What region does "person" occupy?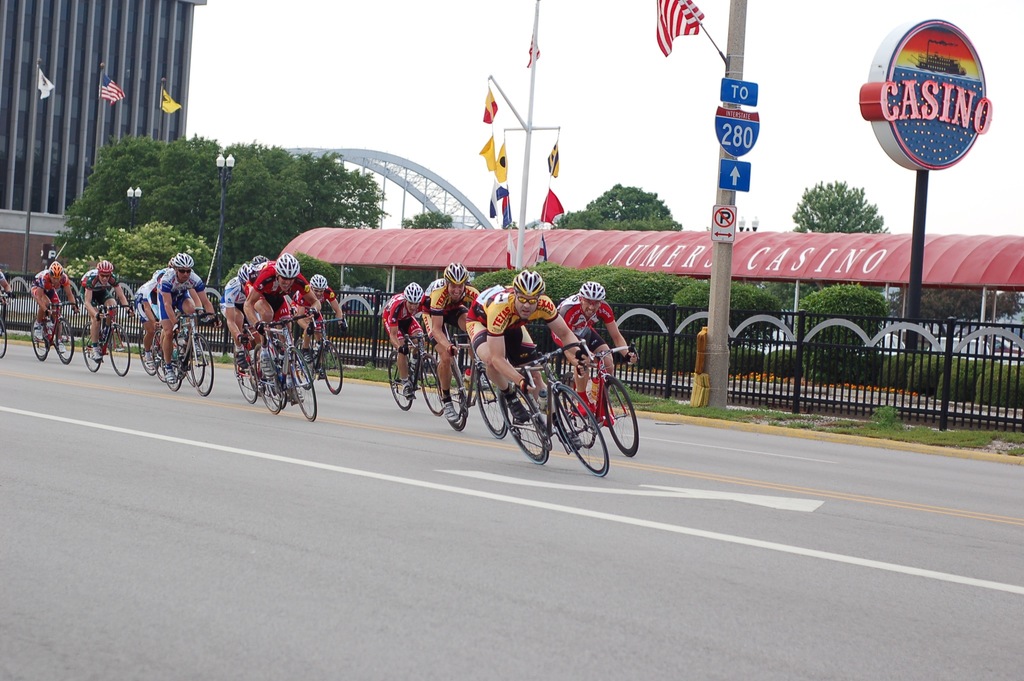
422,261,483,430.
